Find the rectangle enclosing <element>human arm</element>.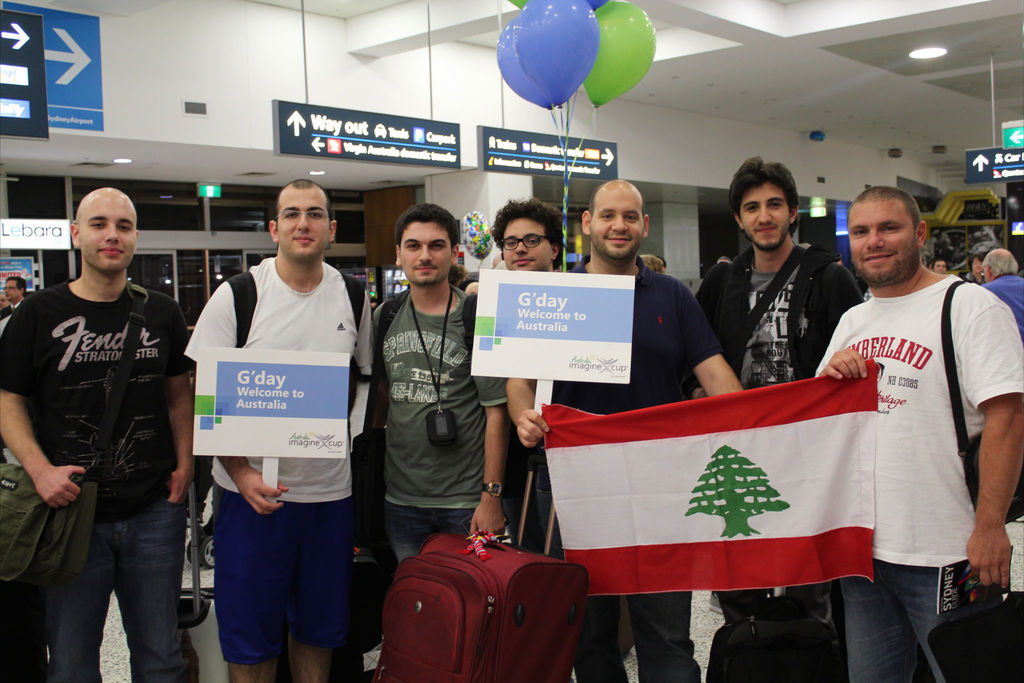
bbox=(345, 283, 376, 439).
